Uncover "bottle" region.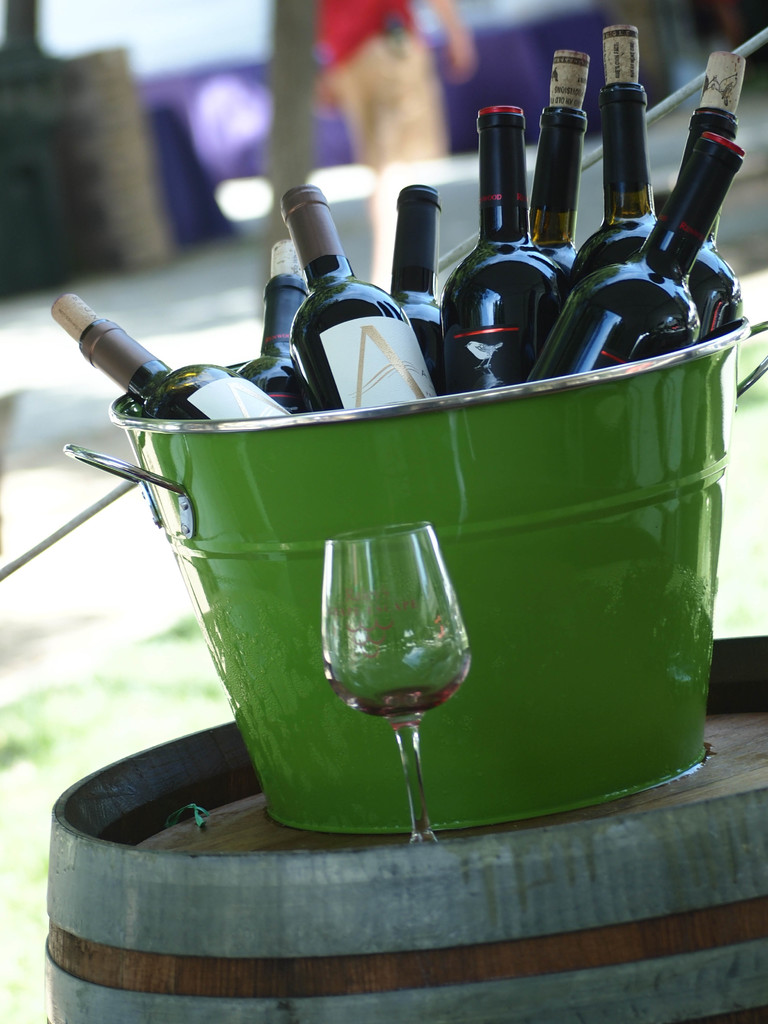
Uncovered: (279, 184, 440, 413).
